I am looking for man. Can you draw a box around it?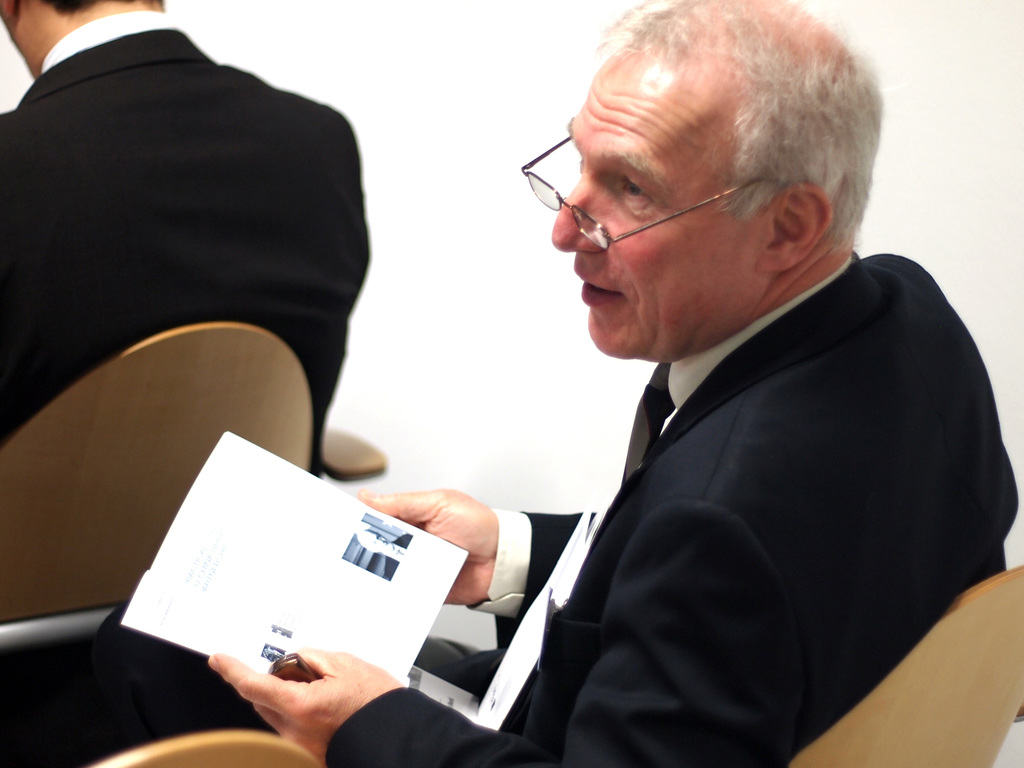
Sure, the bounding box is <box>0,0,373,454</box>.
